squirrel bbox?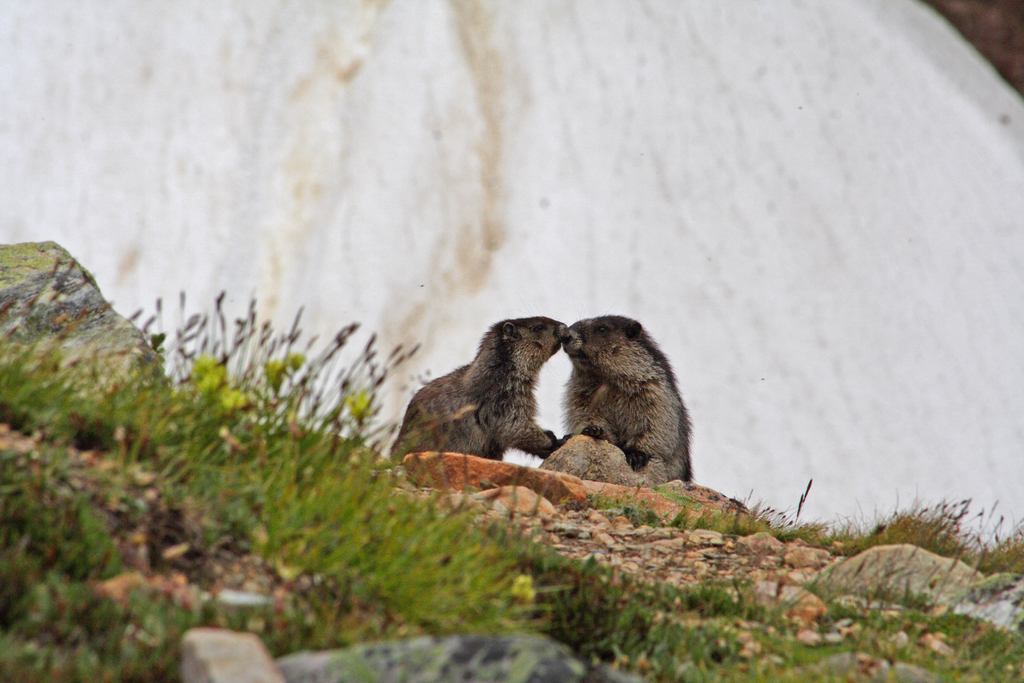
394,315,572,468
